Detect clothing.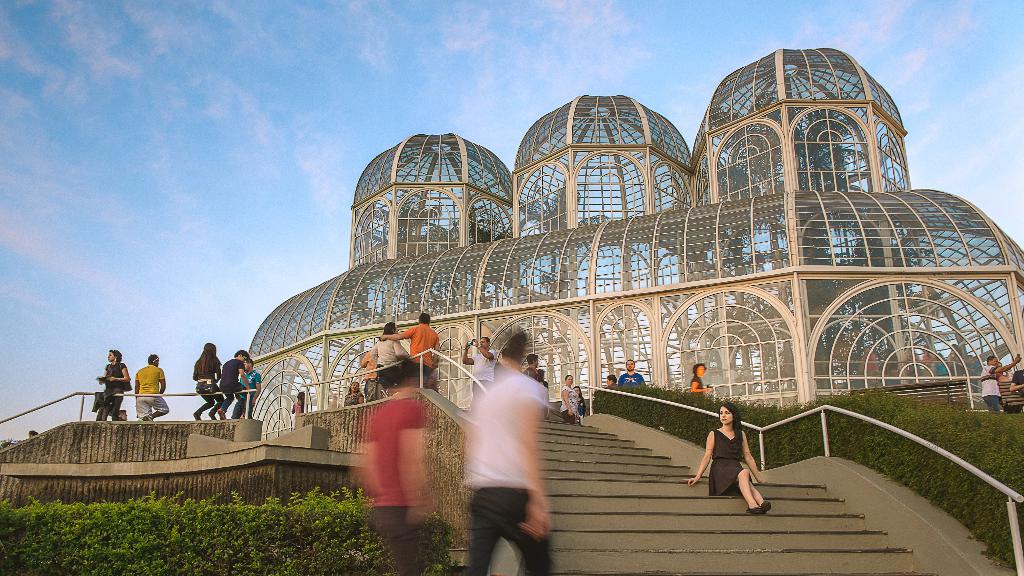
Detected at Rect(137, 363, 170, 422).
